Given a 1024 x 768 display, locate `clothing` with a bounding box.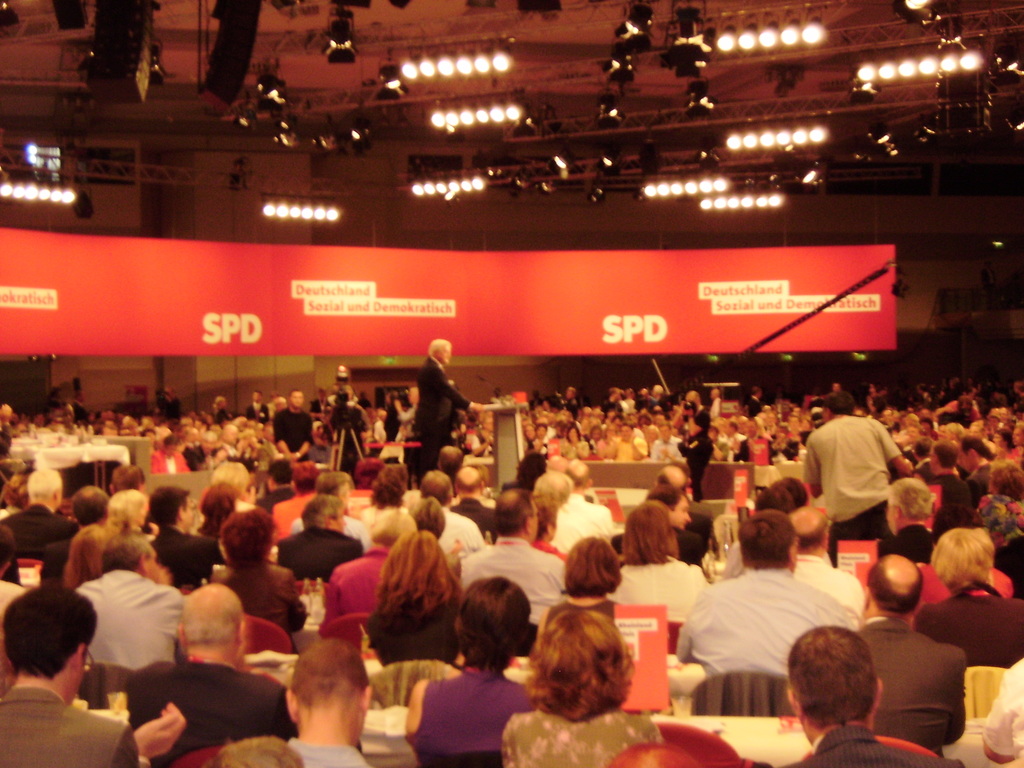
Located: x1=738, y1=429, x2=780, y2=458.
